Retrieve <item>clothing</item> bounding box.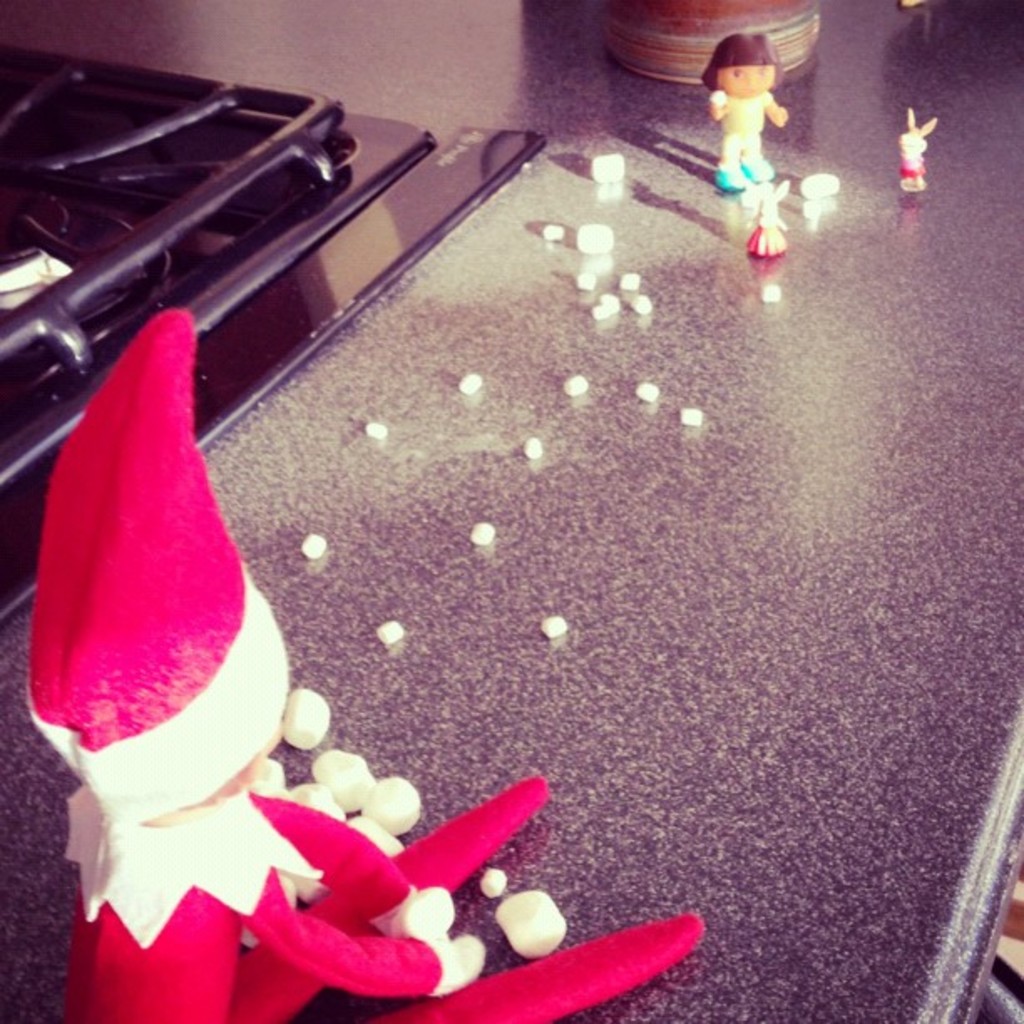
Bounding box: detection(32, 264, 305, 838).
